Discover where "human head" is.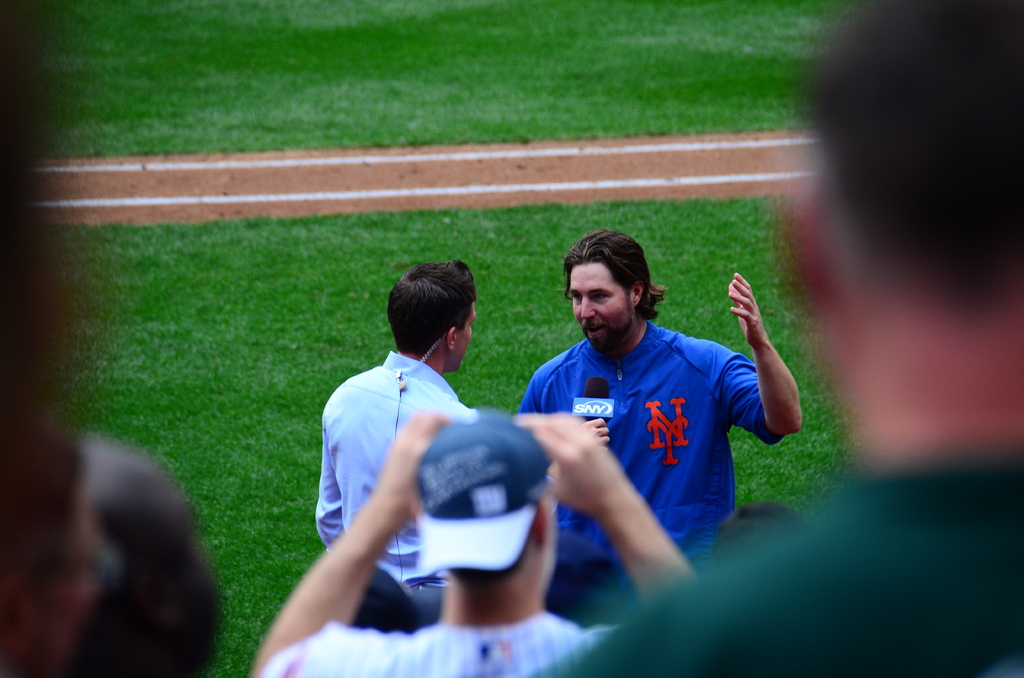
Discovered at box=[388, 254, 479, 374].
